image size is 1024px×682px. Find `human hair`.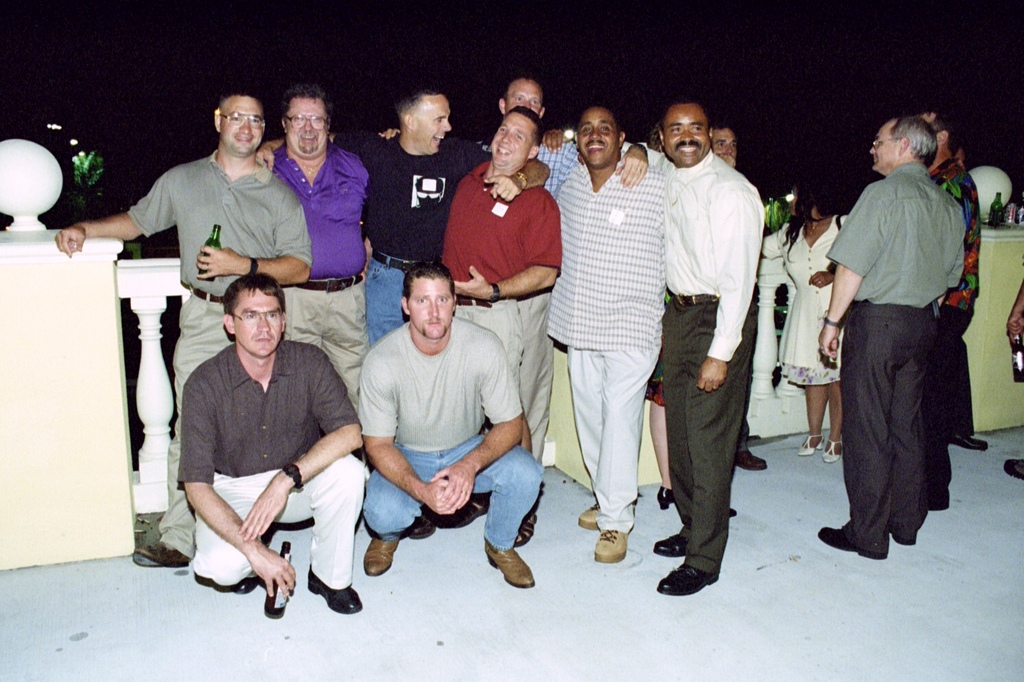
x1=400 y1=259 x2=456 y2=300.
